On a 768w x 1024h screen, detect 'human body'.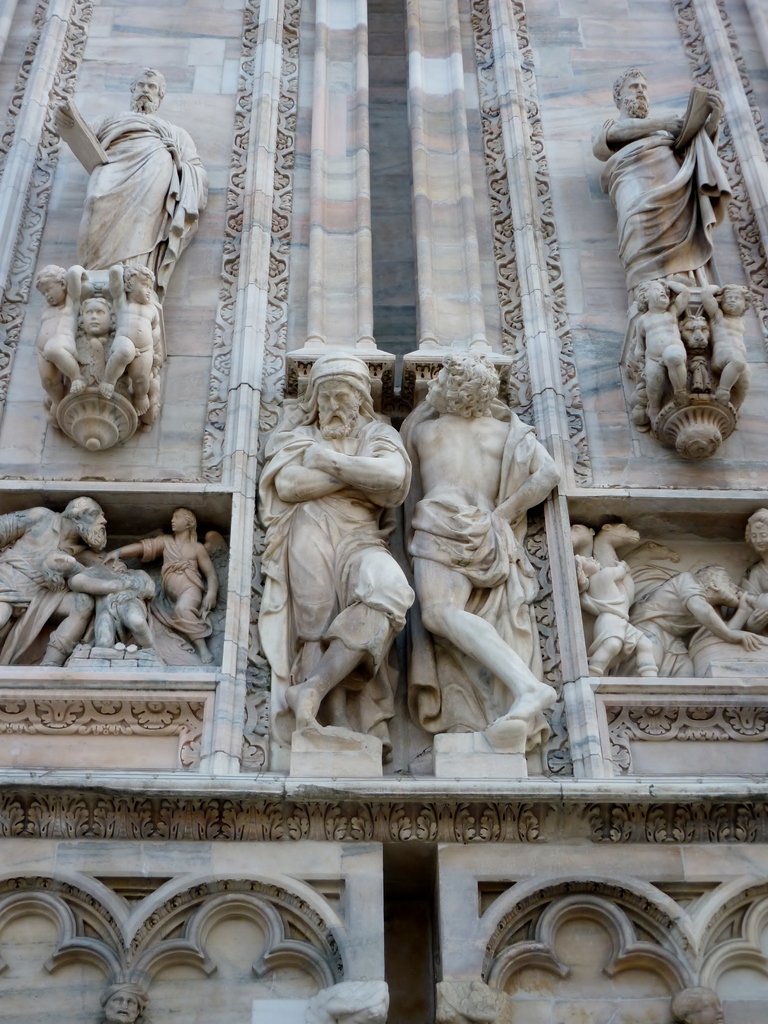
(left=72, top=287, right=112, bottom=392).
